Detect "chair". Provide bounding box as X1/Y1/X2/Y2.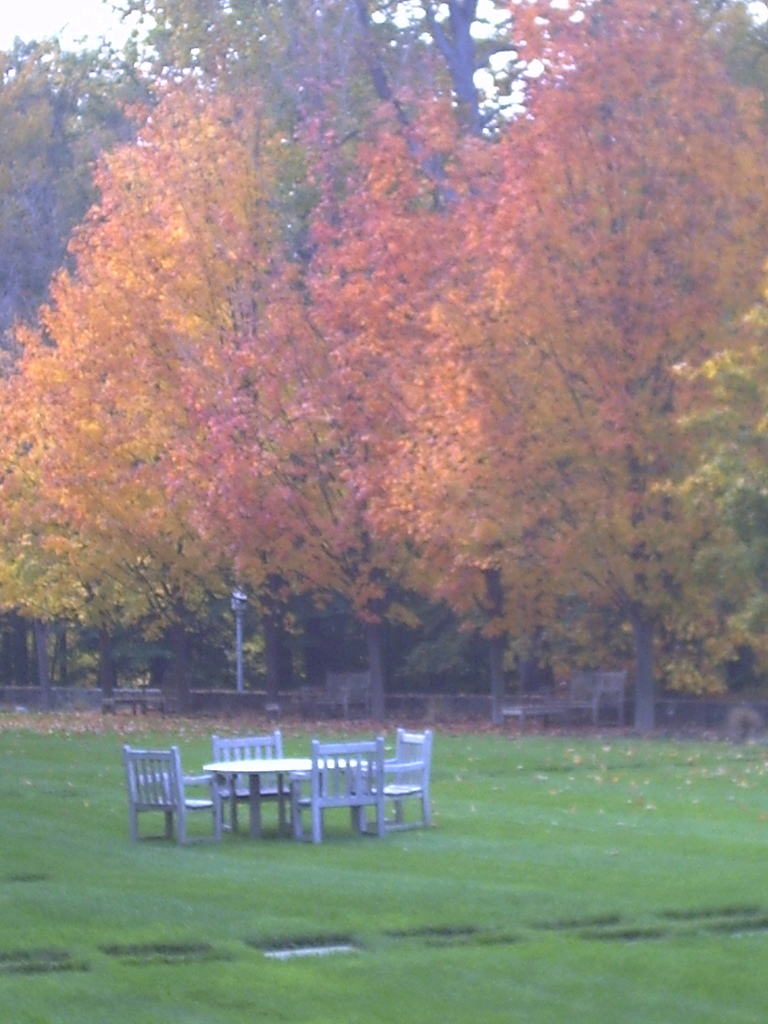
344/724/437/829.
